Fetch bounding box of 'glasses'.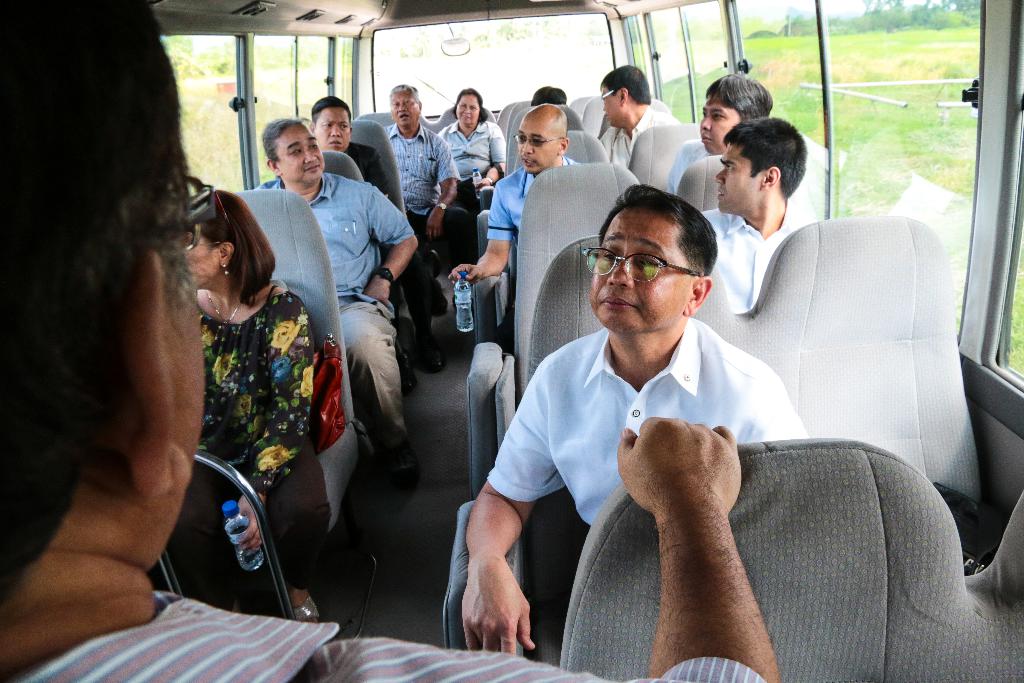
Bbox: {"left": 177, "top": 173, "right": 216, "bottom": 253}.
